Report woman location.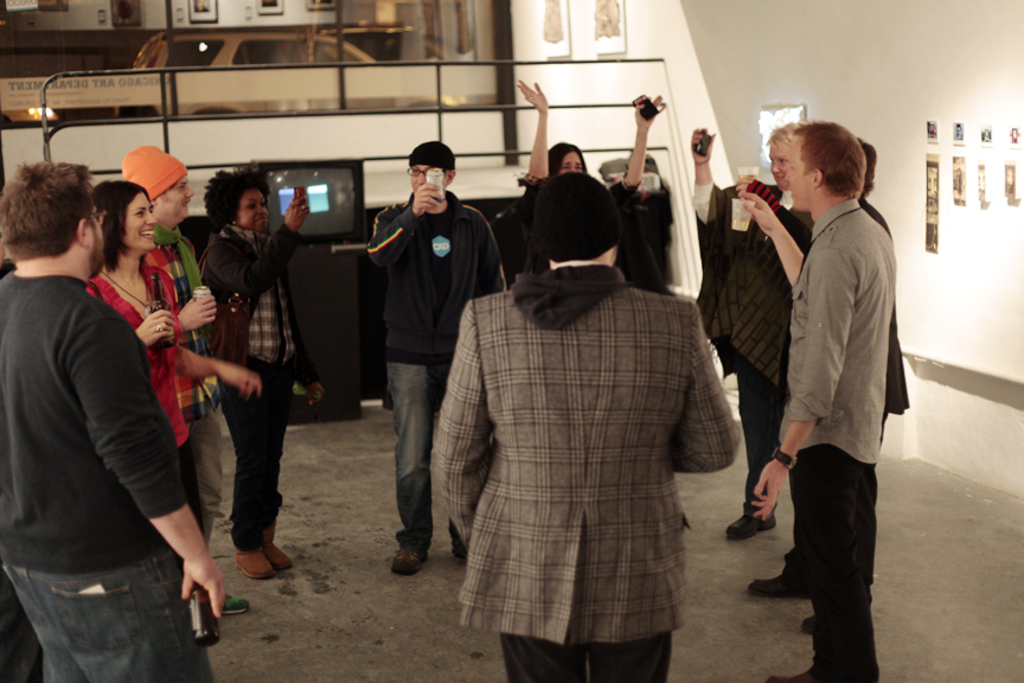
Report: box=[201, 177, 320, 574].
